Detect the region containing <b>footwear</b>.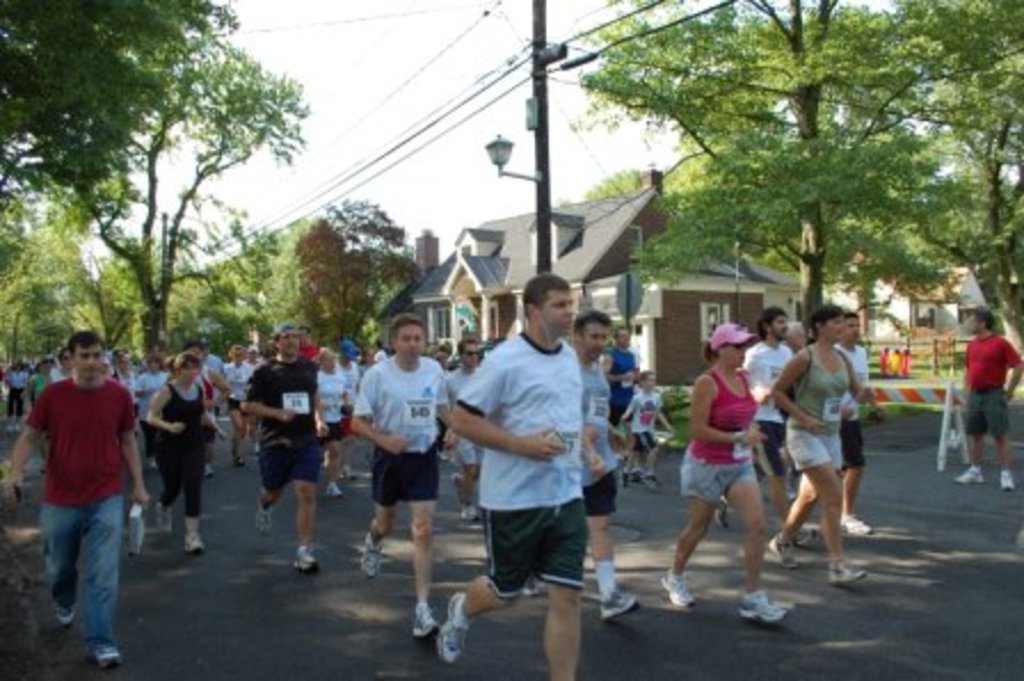
(409, 603, 434, 640).
